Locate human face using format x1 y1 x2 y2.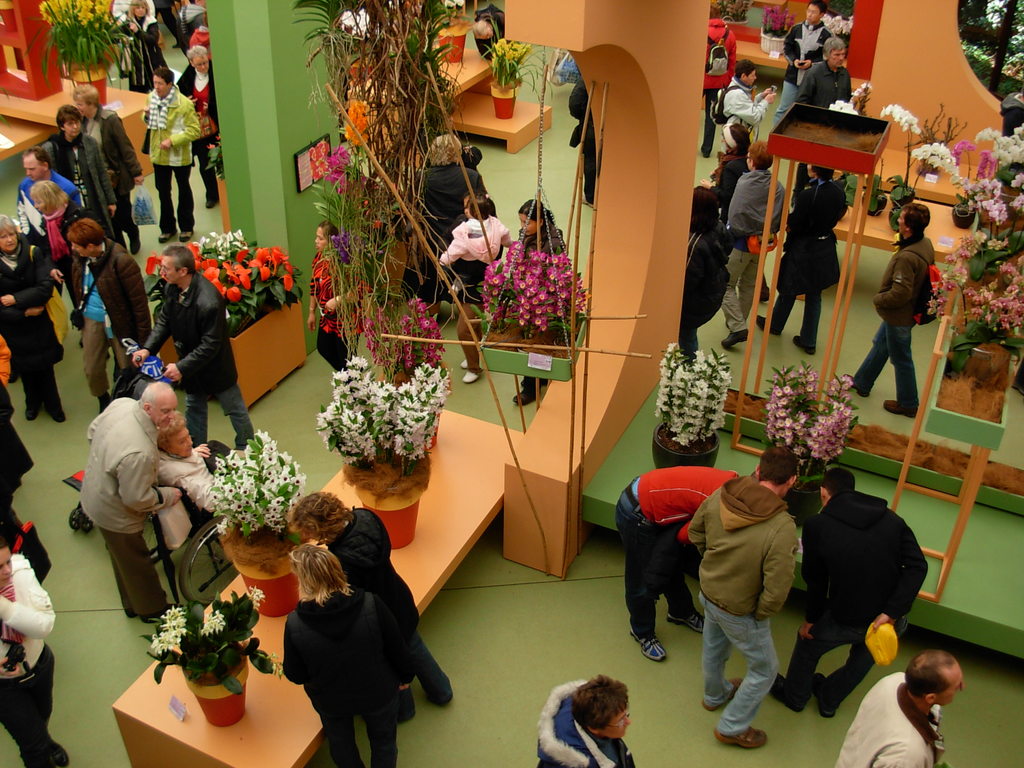
746 71 756 87.
